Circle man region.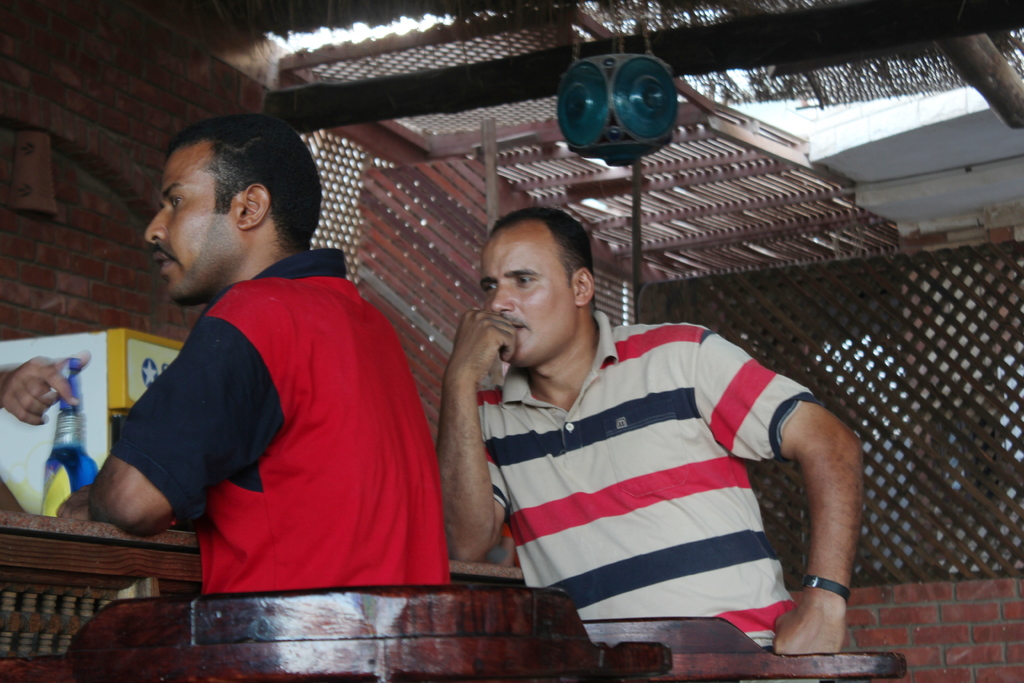
Region: 431,204,865,656.
